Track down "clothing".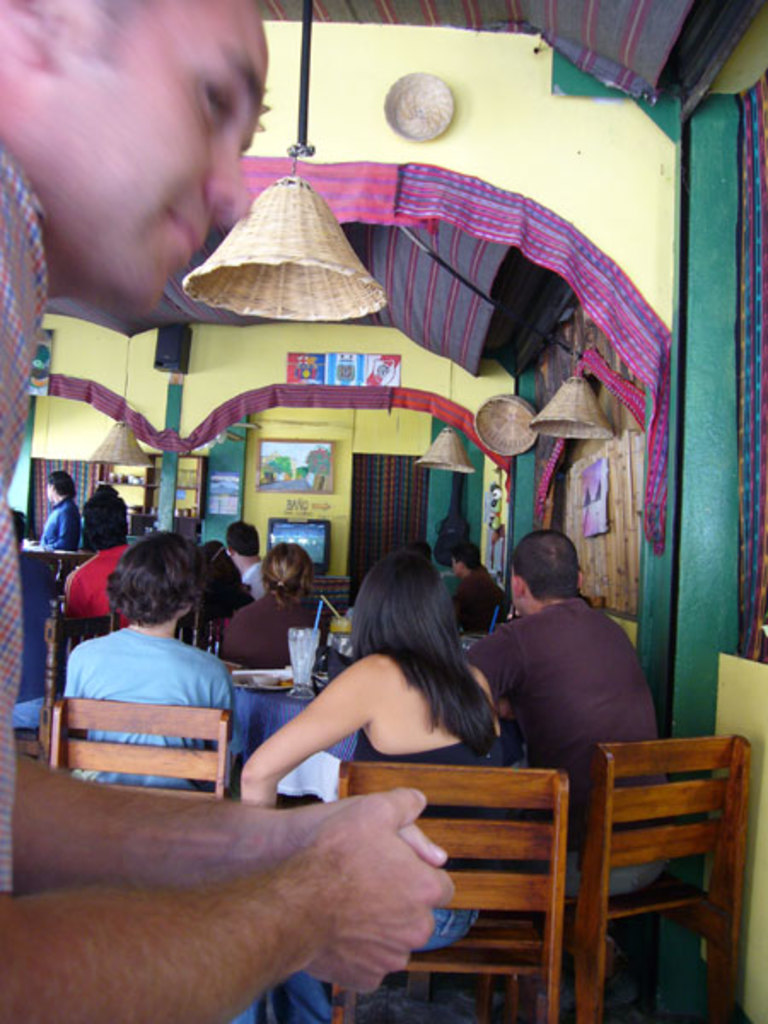
Tracked to bbox(43, 495, 79, 602).
